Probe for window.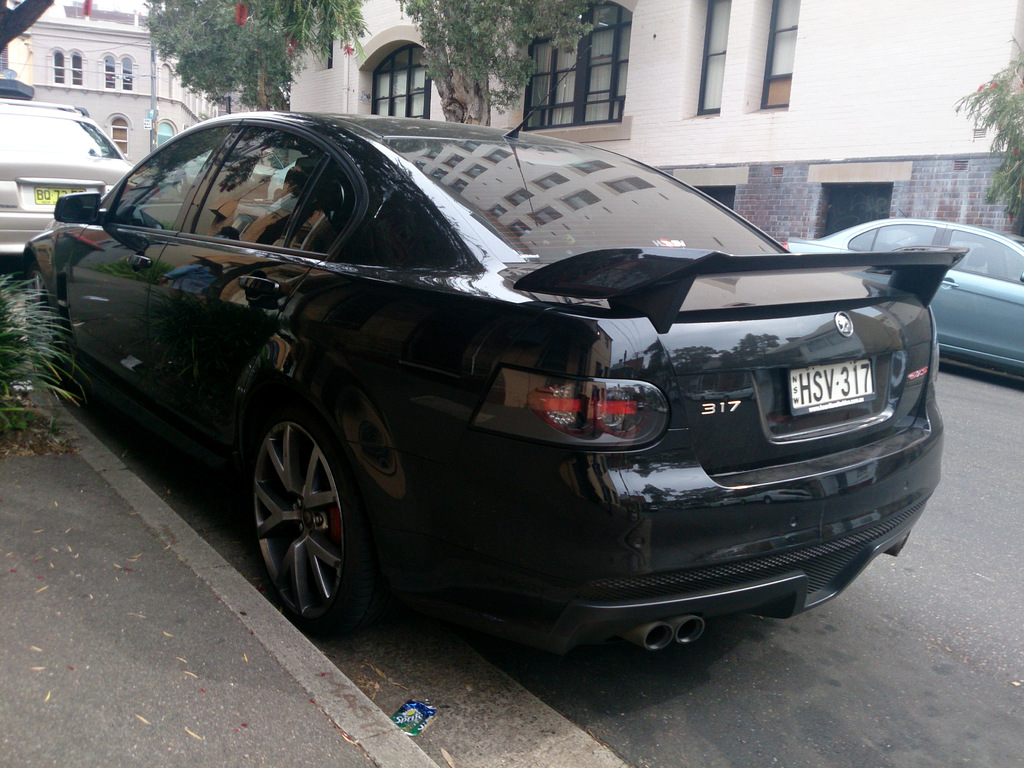
Probe result: l=756, t=0, r=803, b=109.
